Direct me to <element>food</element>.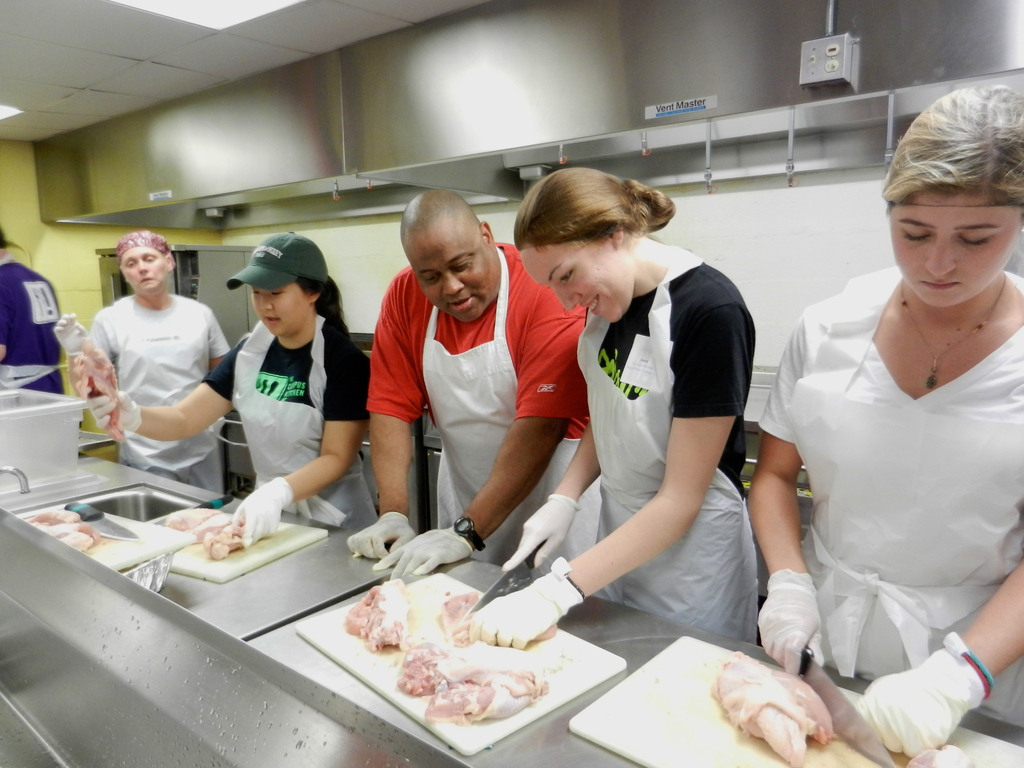
Direction: bbox=[906, 744, 975, 767].
